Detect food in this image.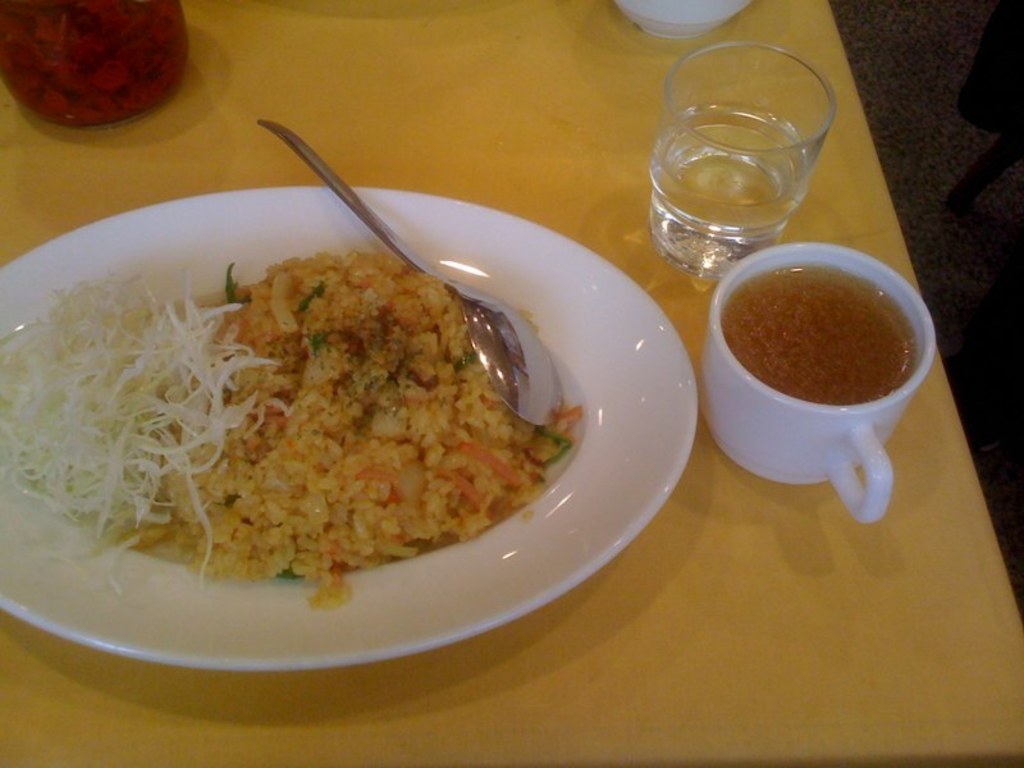
Detection: 14,4,186,115.
